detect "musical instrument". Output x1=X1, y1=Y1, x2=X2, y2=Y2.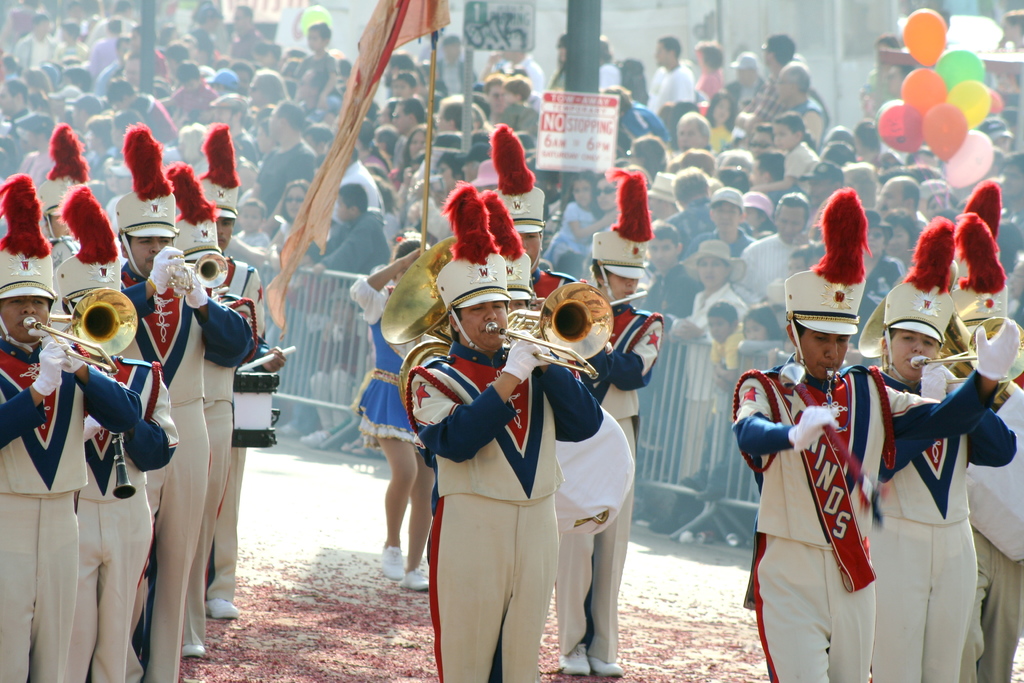
x1=112, y1=354, x2=137, y2=502.
